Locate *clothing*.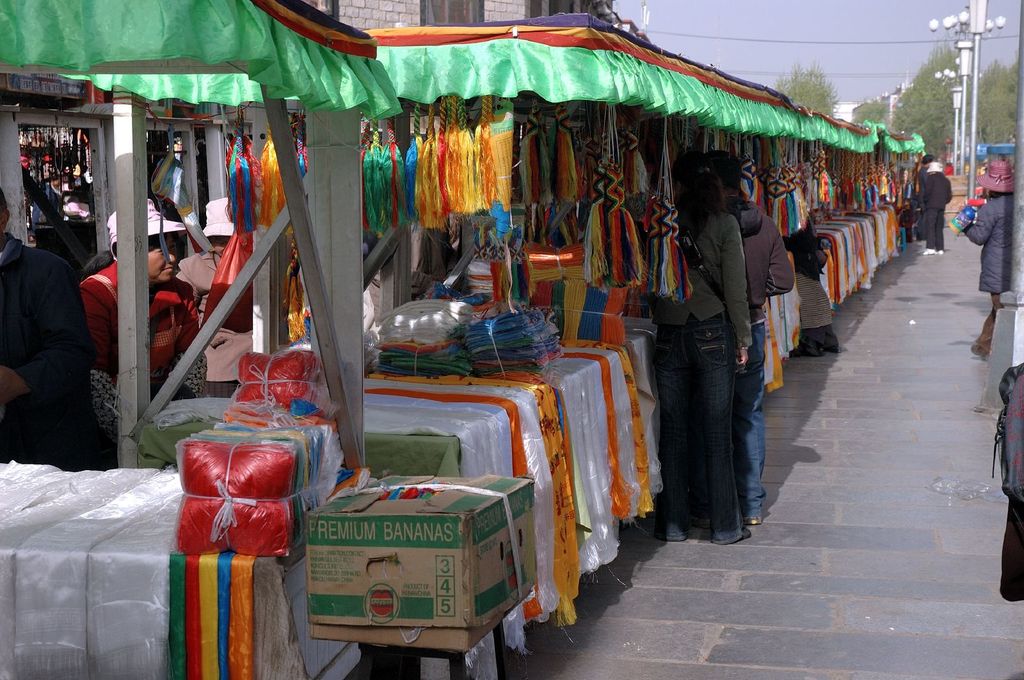
Bounding box: bbox=(4, 201, 109, 486).
